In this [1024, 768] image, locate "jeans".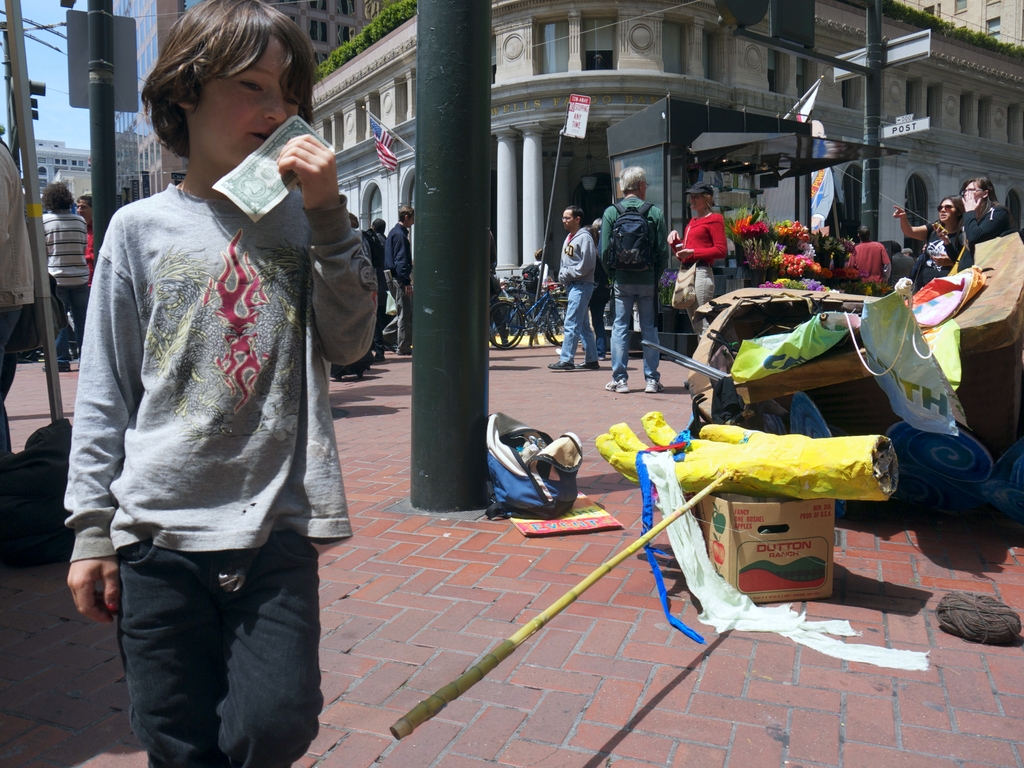
Bounding box: (left=48, top=282, right=86, bottom=369).
